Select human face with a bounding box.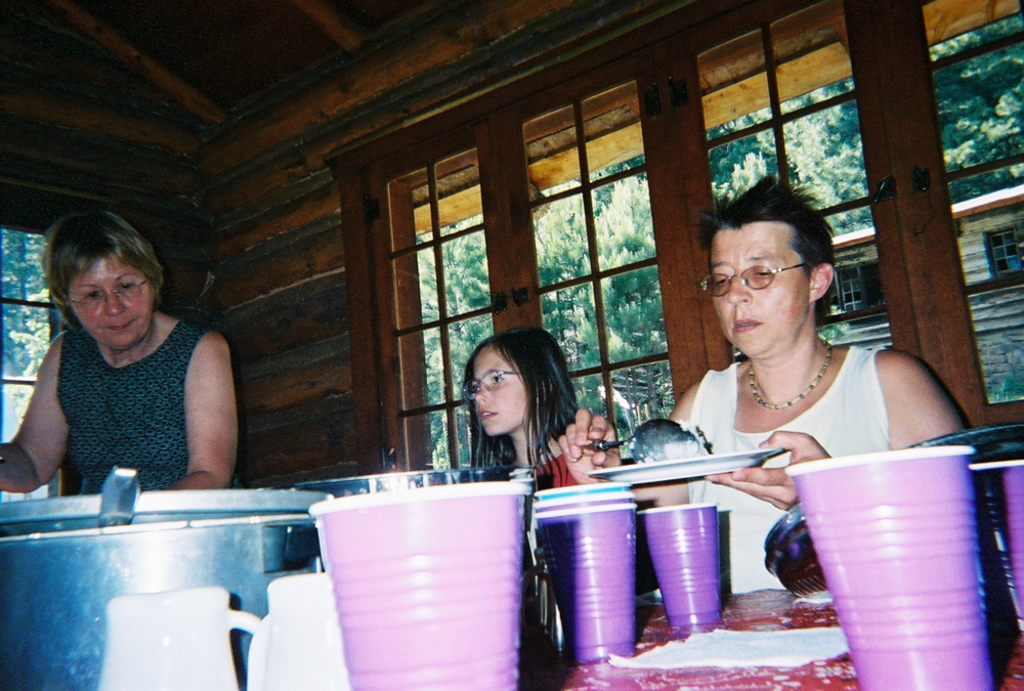
rect(469, 349, 522, 436).
